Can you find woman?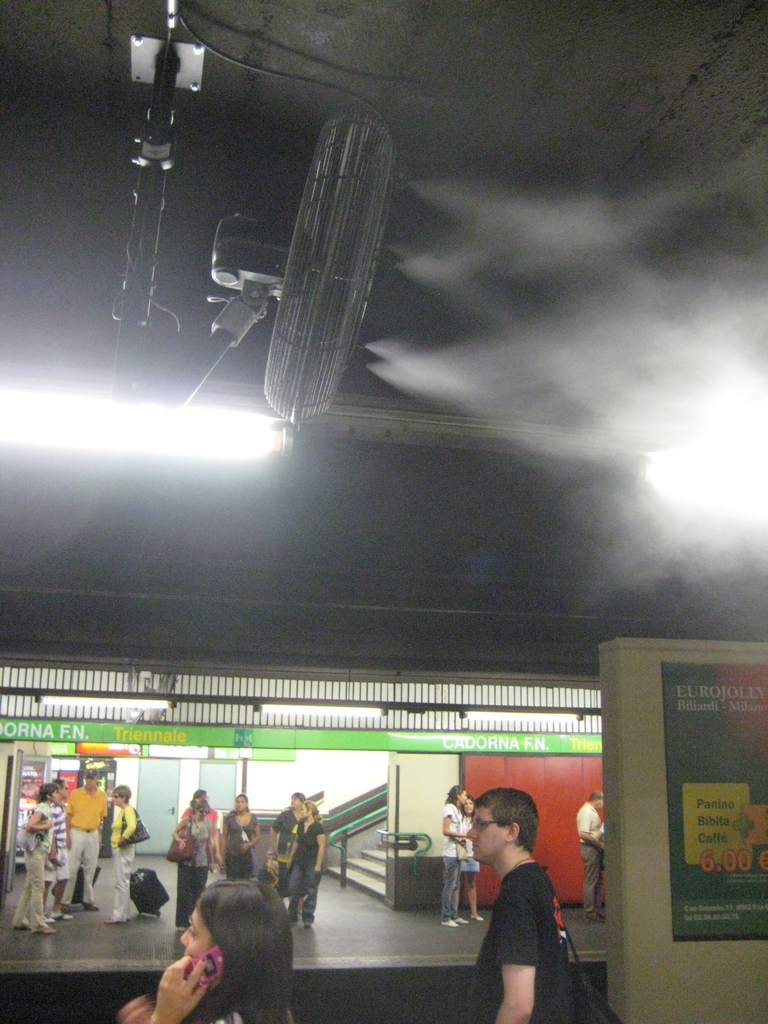
Yes, bounding box: [456,792,486,922].
